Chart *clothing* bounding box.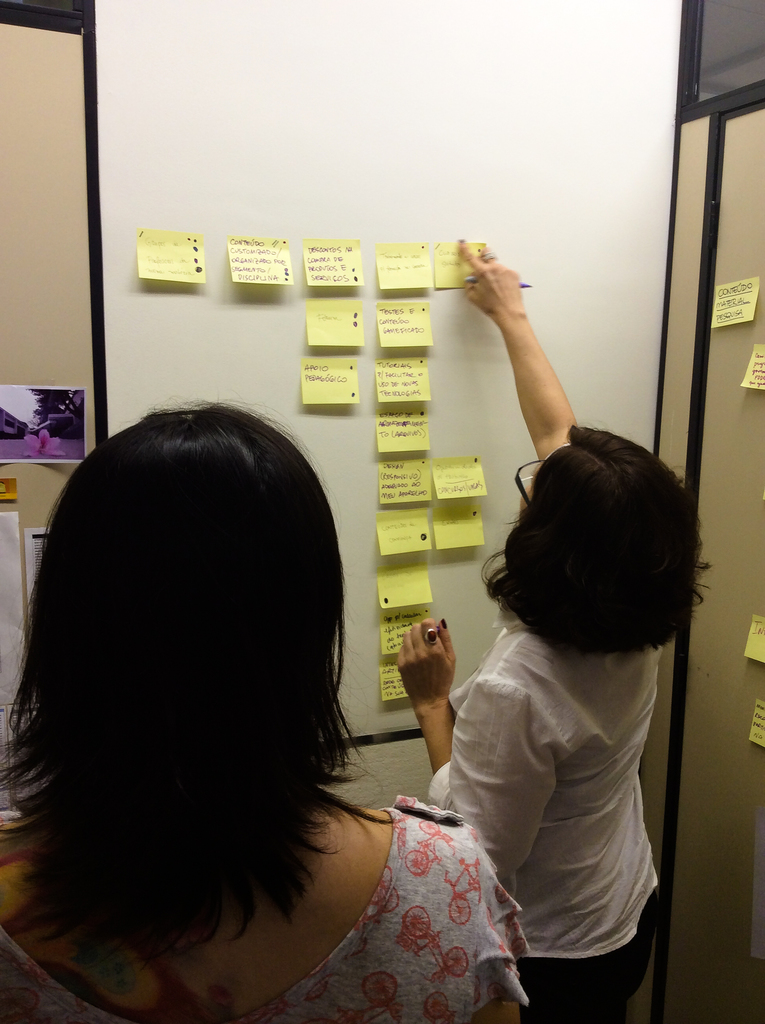
Charted: left=430, top=508, right=705, bottom=996.
